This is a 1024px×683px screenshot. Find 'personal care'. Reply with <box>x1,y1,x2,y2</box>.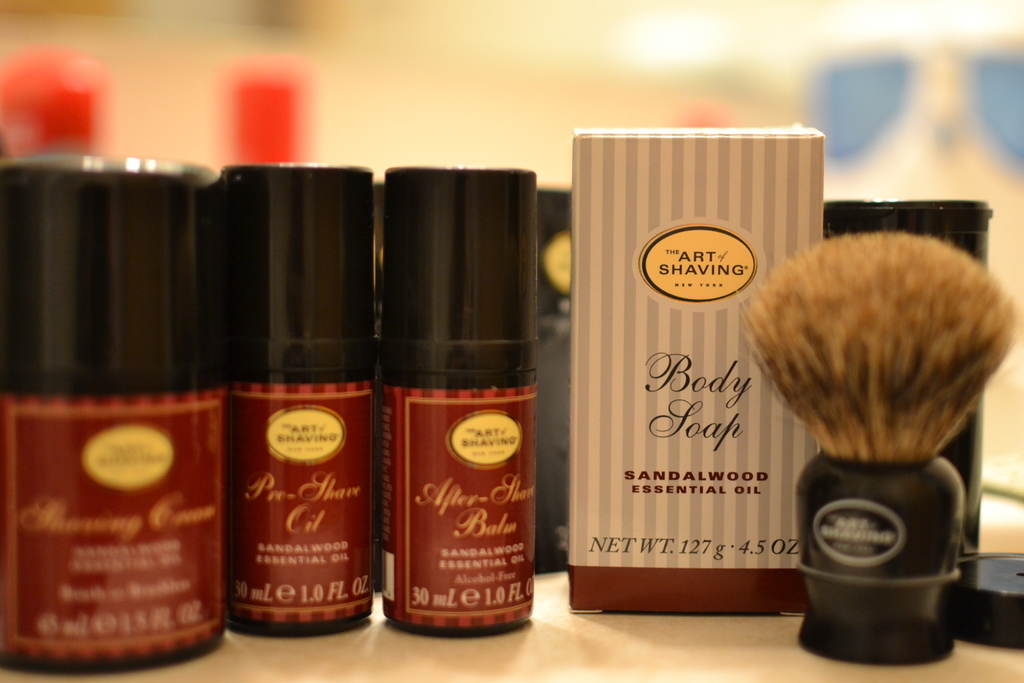
<box>0,154,234,670</box>.
